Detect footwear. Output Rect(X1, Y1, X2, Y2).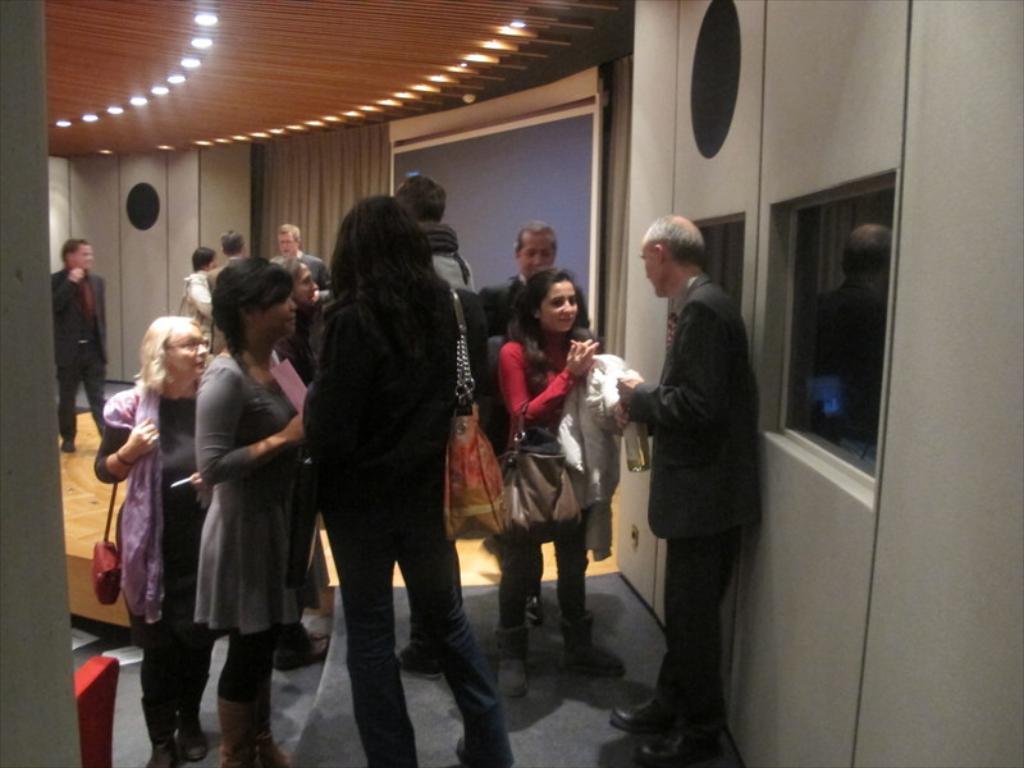
Rect(397, 639, 443, 686).
